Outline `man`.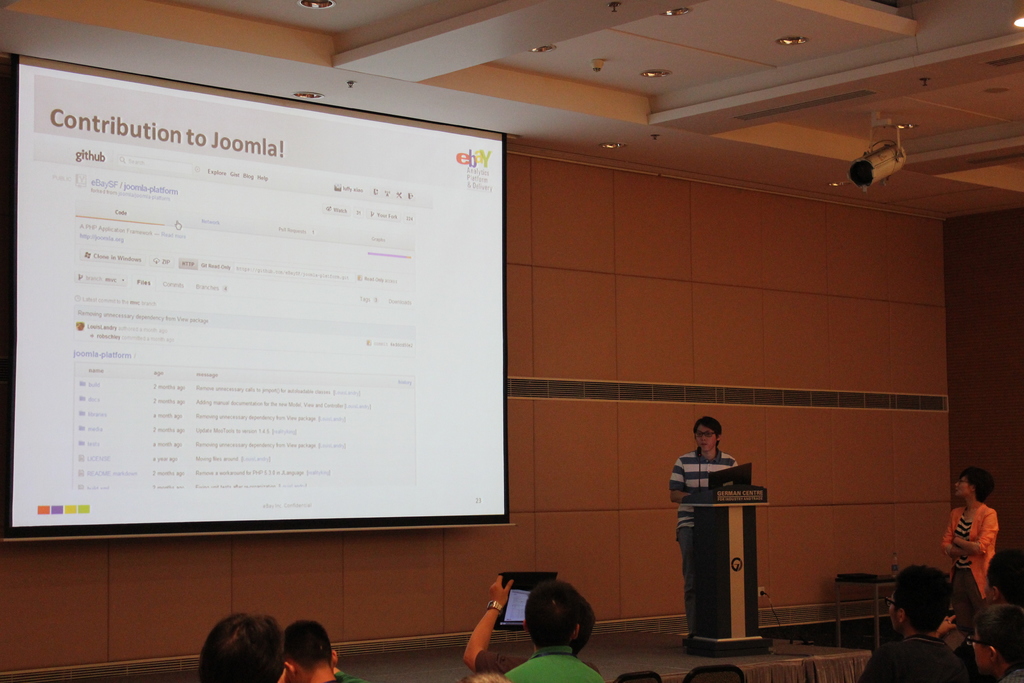
Outline: left=503, top=580, right=601, bottom=682.
